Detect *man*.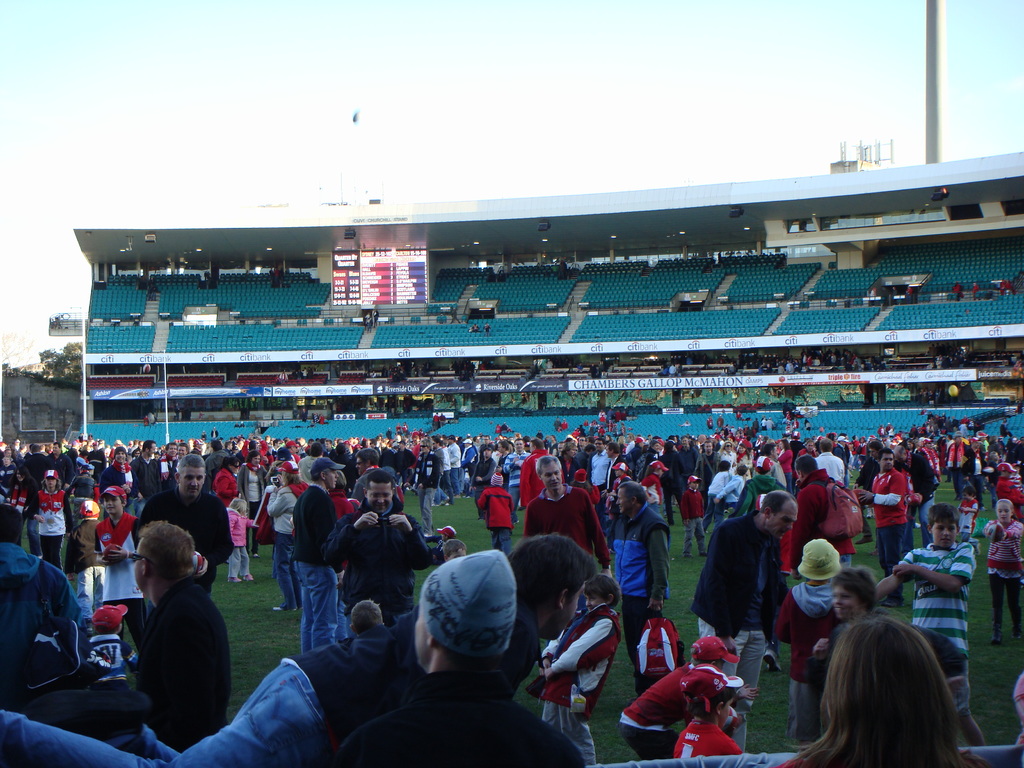
Detected at [left=591, top=436, right=616, bottom=492].
